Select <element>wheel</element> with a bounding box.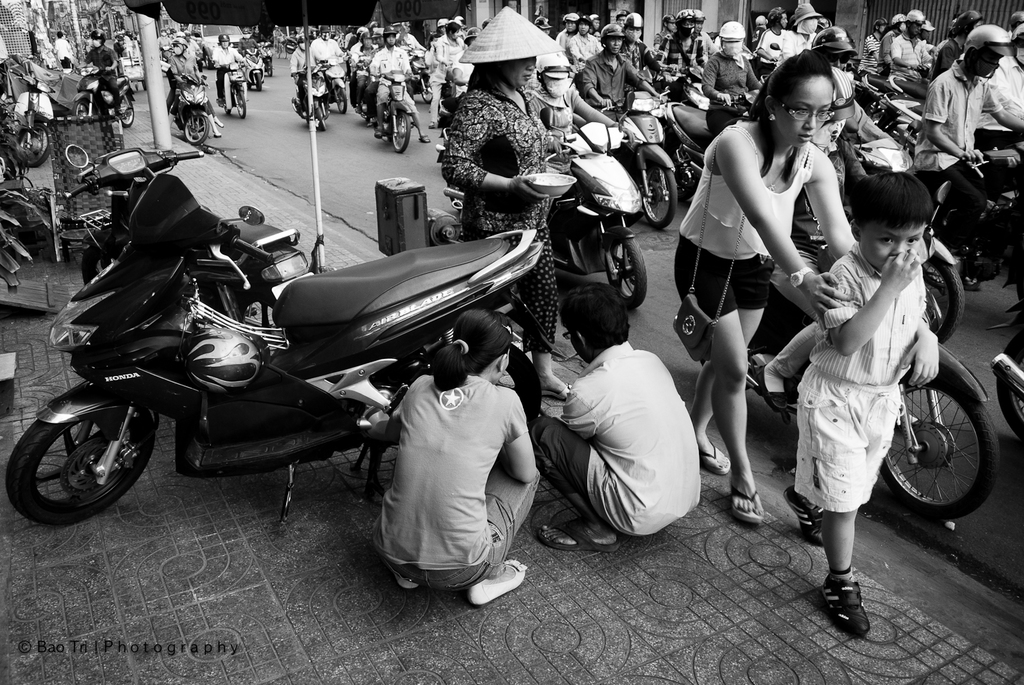
(316, 106, 326, 130).
